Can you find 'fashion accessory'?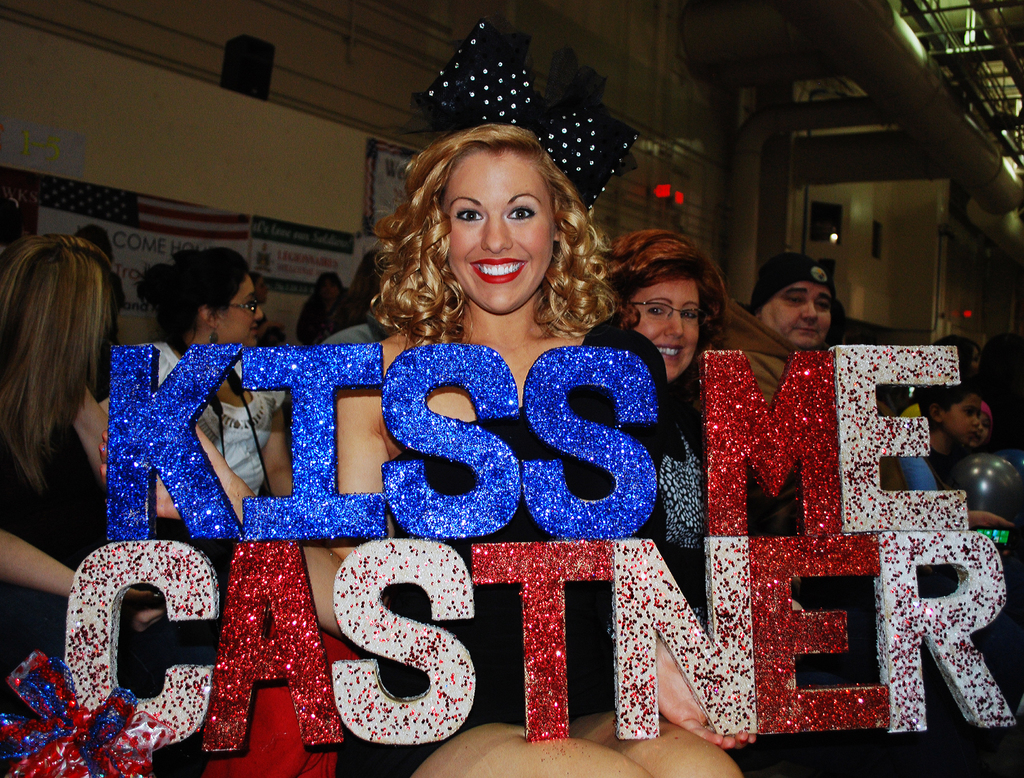
Yes, bounding box: rect(746, 250, 838, 319).
